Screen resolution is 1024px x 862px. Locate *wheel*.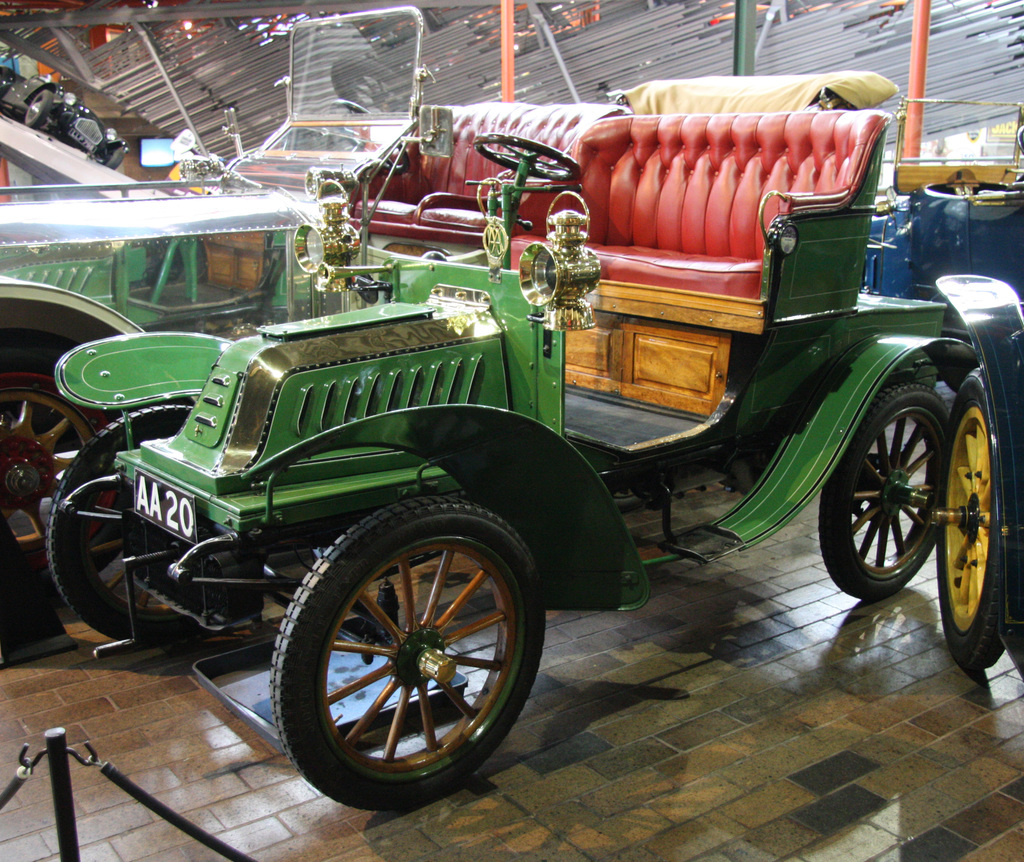
Rect(473, 131, 581, 182).
